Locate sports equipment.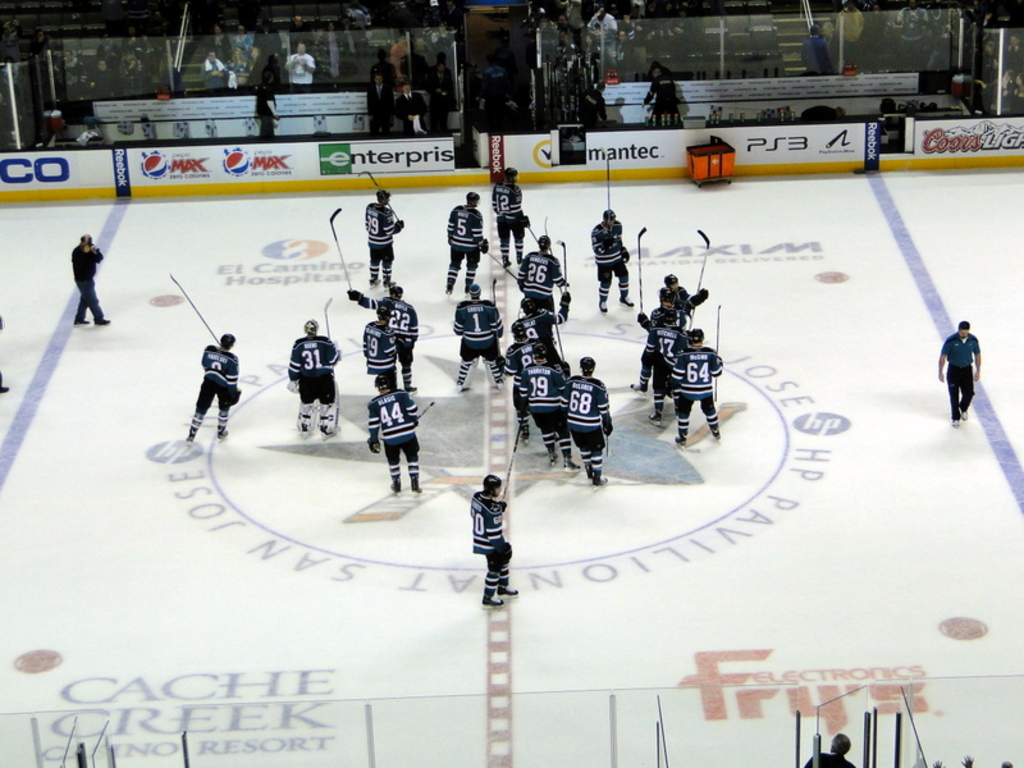
Bounding box: pyautogui.locateOnScreen(301, 319, 321, 337).
